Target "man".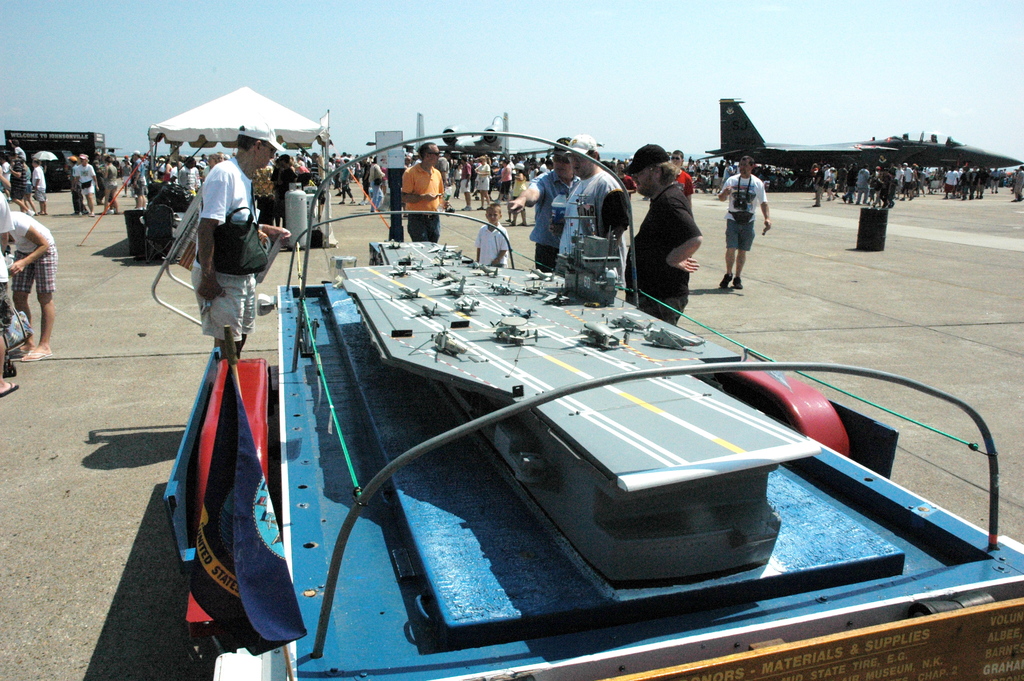
Target region: BBox(673, 151, 698, 216).
